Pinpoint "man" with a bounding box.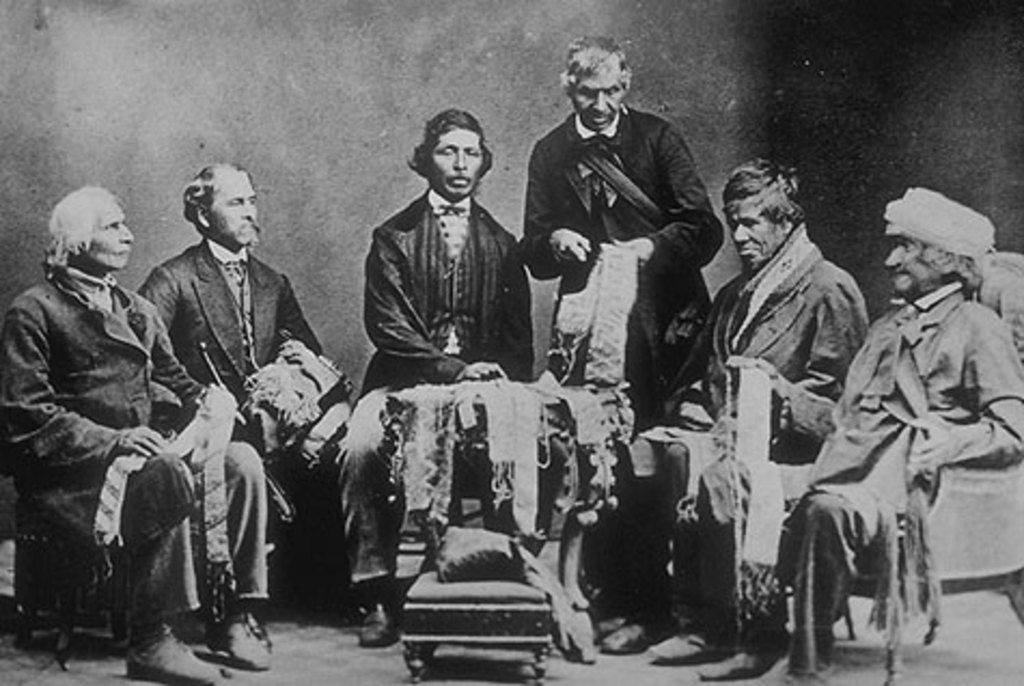
[left=522, top=32, right=724, bottom=593].
